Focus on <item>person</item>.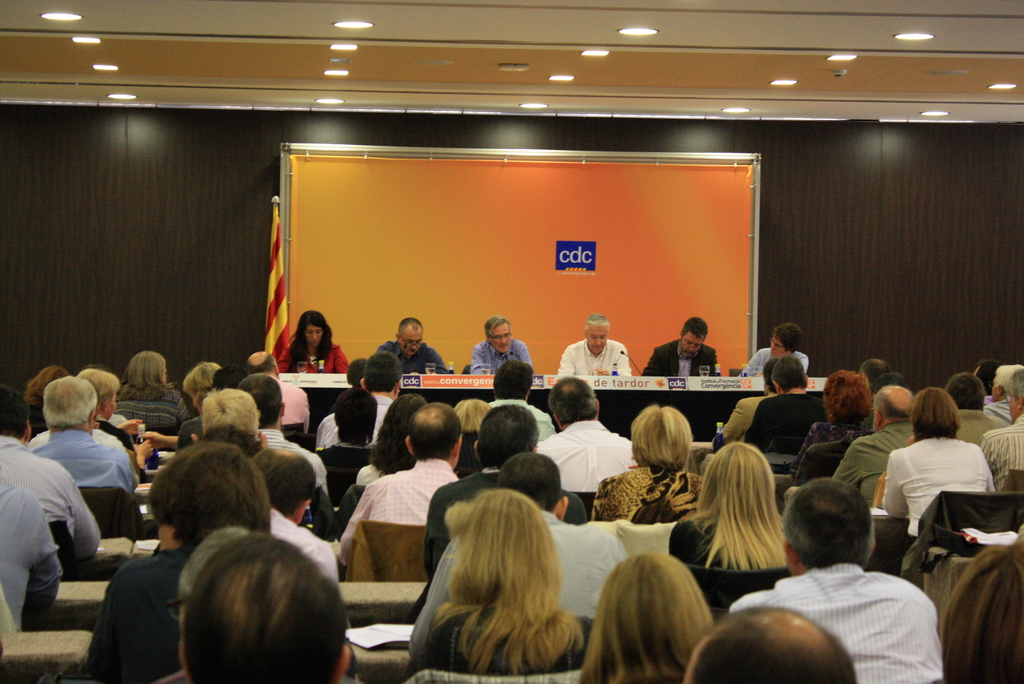
Focused at [739,351,827,452].
